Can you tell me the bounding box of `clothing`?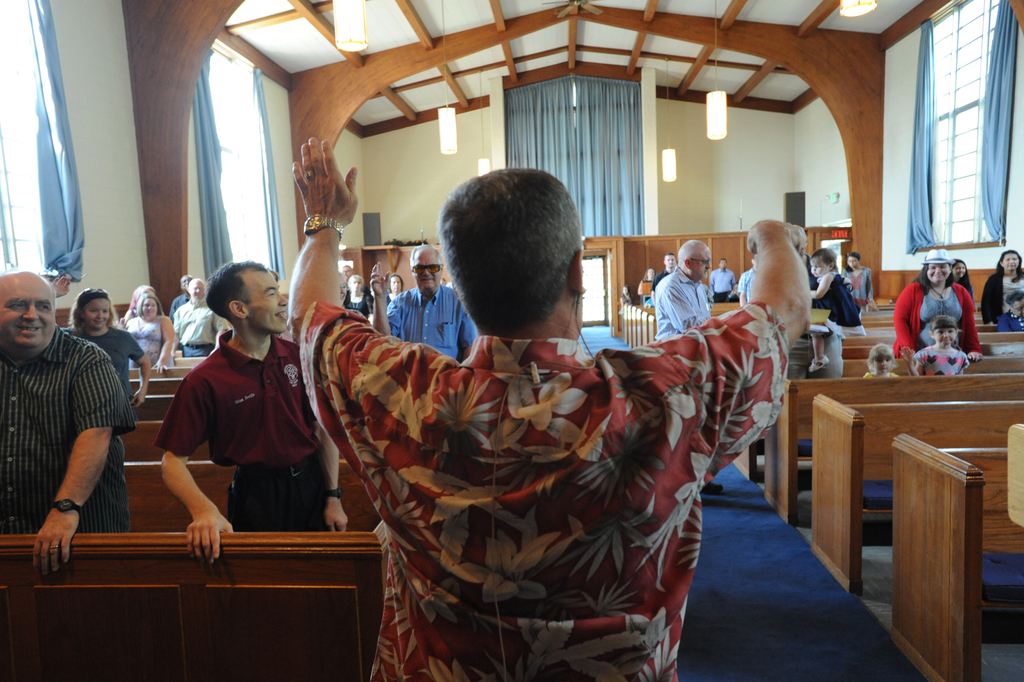
left=706, top=269, right=733, bottom=293.
